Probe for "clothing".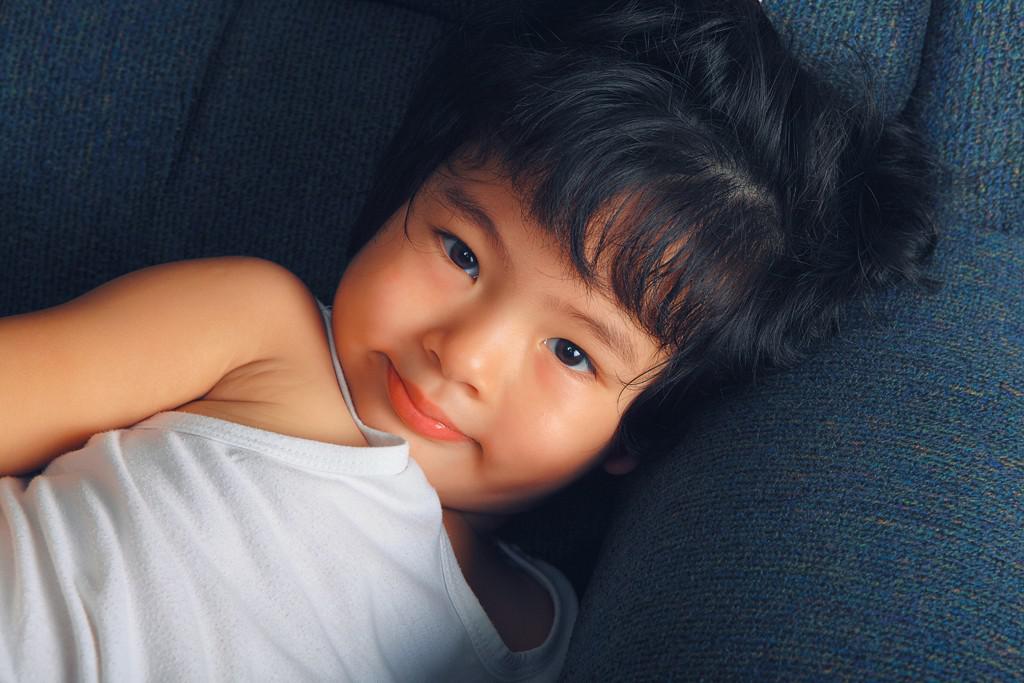
Probe result: 0:292:582:682.
